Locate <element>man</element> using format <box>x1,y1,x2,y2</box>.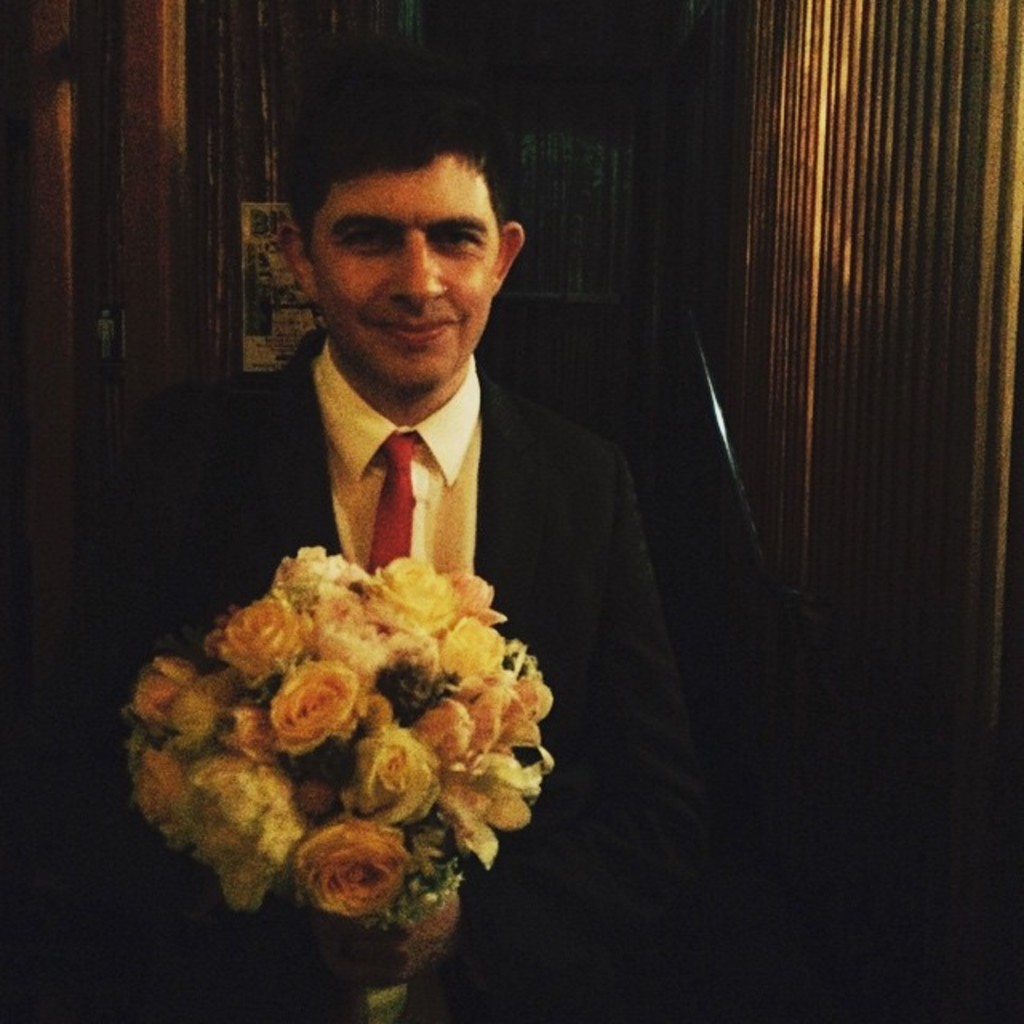
<box>61,32,741,1022</box>.
